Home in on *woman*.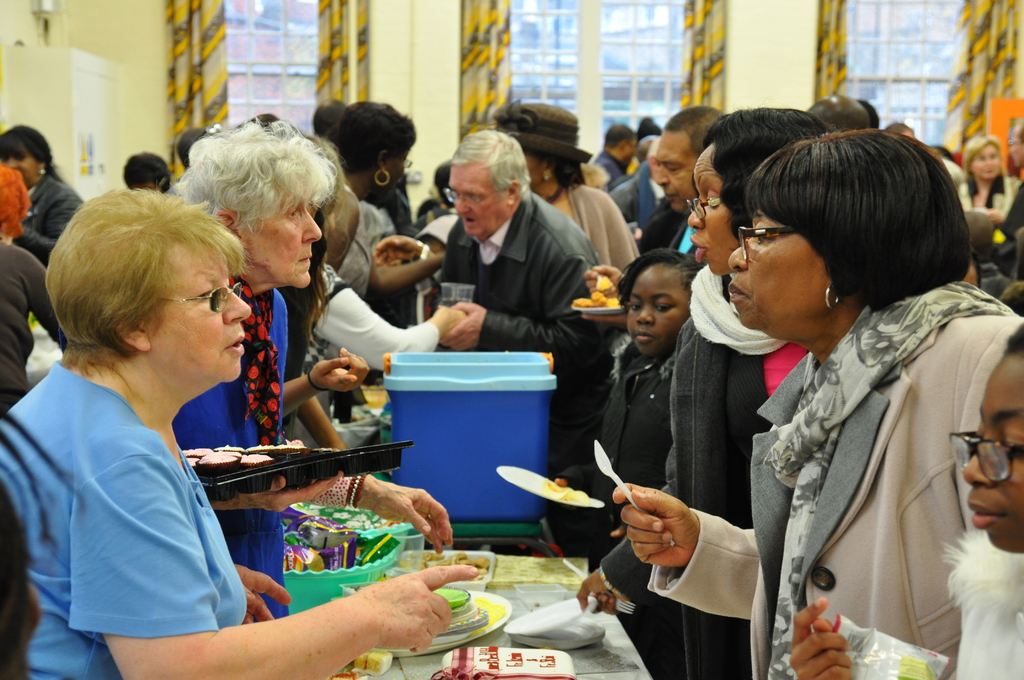
Homed in at detection(316, 97, 444, 385).
